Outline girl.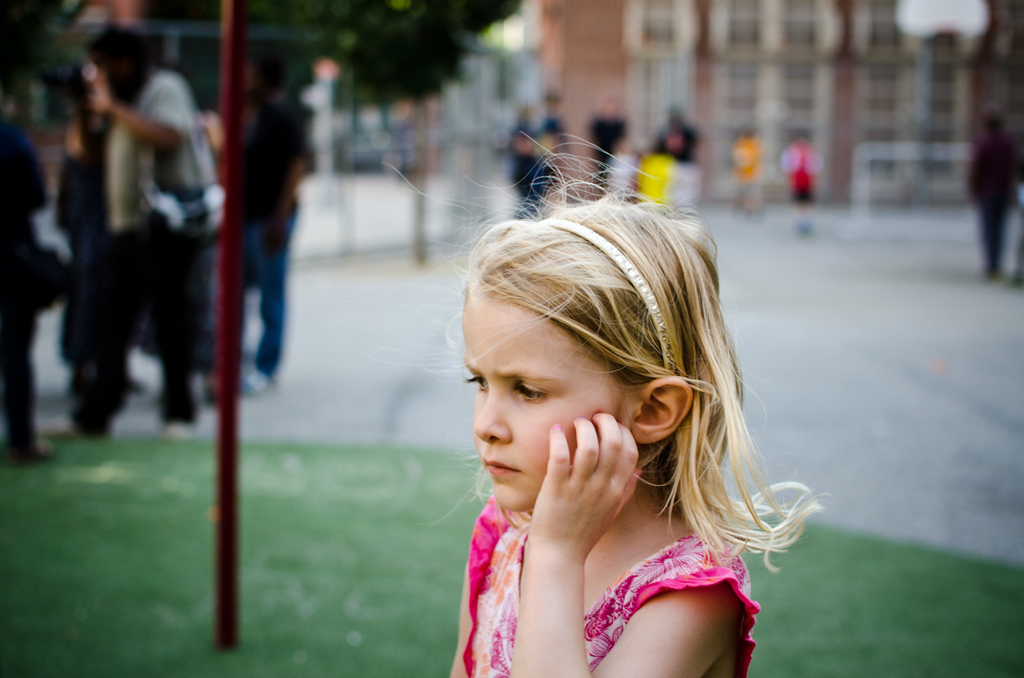
Outline: box=[446, 131, 819, 677].
